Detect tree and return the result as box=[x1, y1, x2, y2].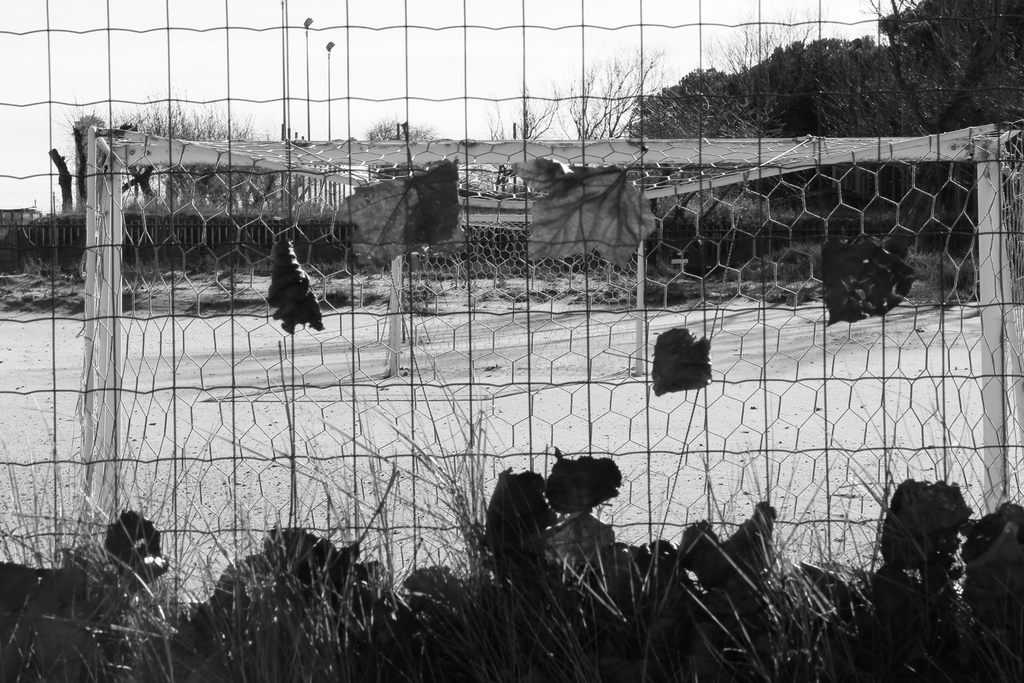
box=[638, 0, 1023, 135].
